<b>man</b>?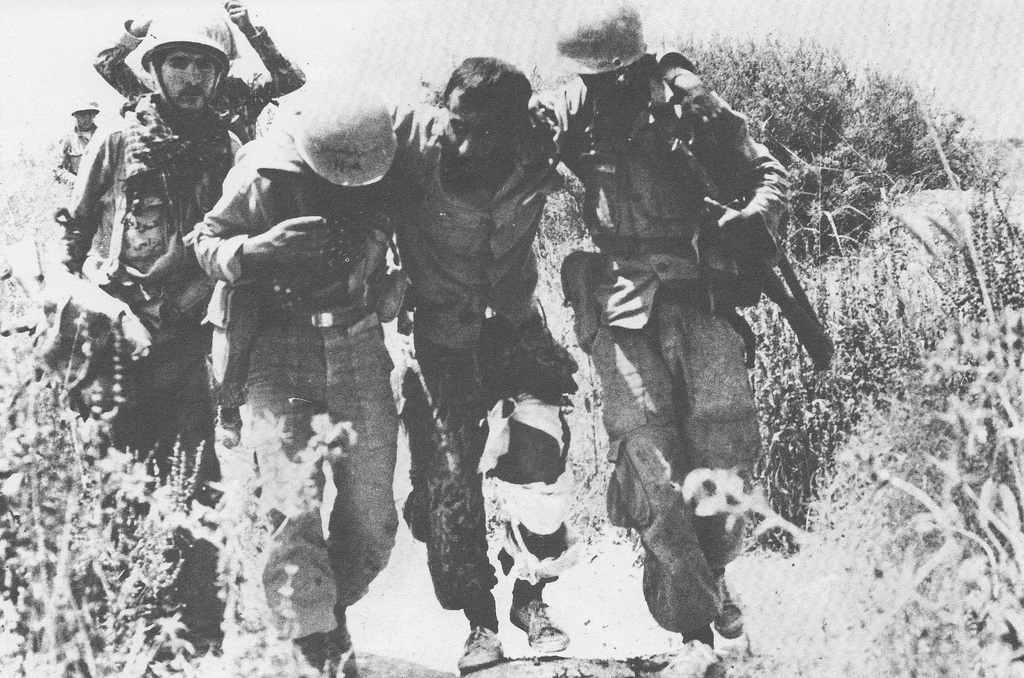
bbox=(550, 0, 819, 677)
